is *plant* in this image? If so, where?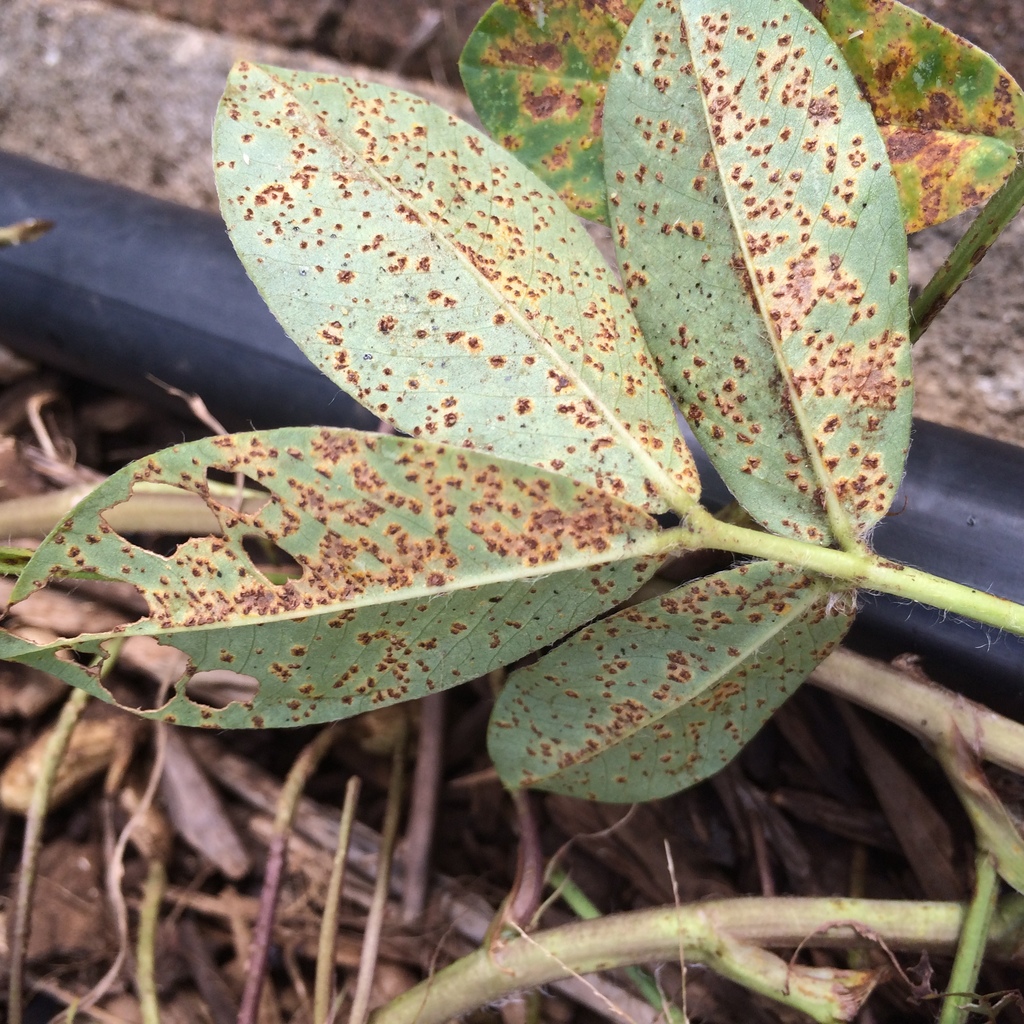
Yes, at x1=0 y1=0 x2=1021 y2=1018.
